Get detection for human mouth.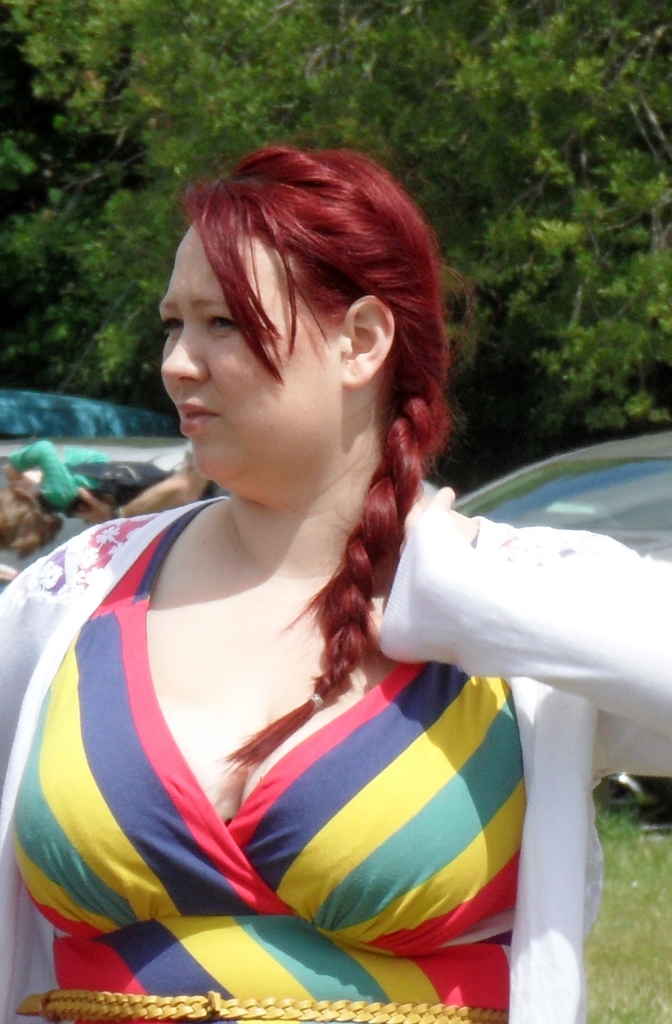
Detection: Rect(168, 397, 215, 436).
